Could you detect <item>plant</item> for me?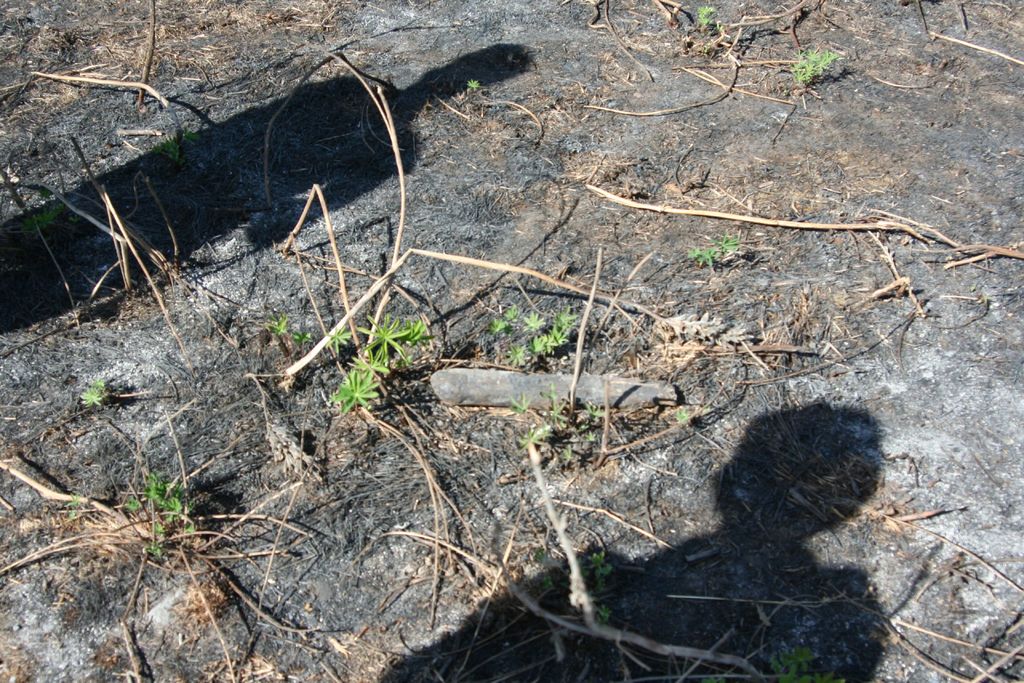
Detection result: [x1=776, y1=646, x2=814, y2=668].
